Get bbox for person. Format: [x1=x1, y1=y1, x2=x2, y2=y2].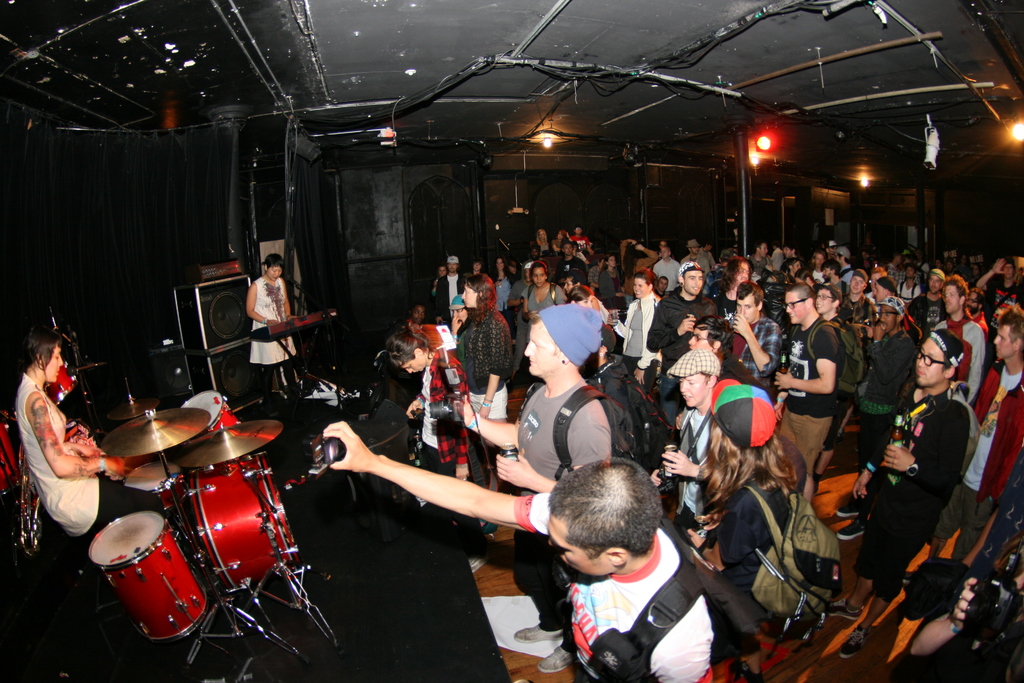
[x1=588, y1=254, x2=609, y2=286].
